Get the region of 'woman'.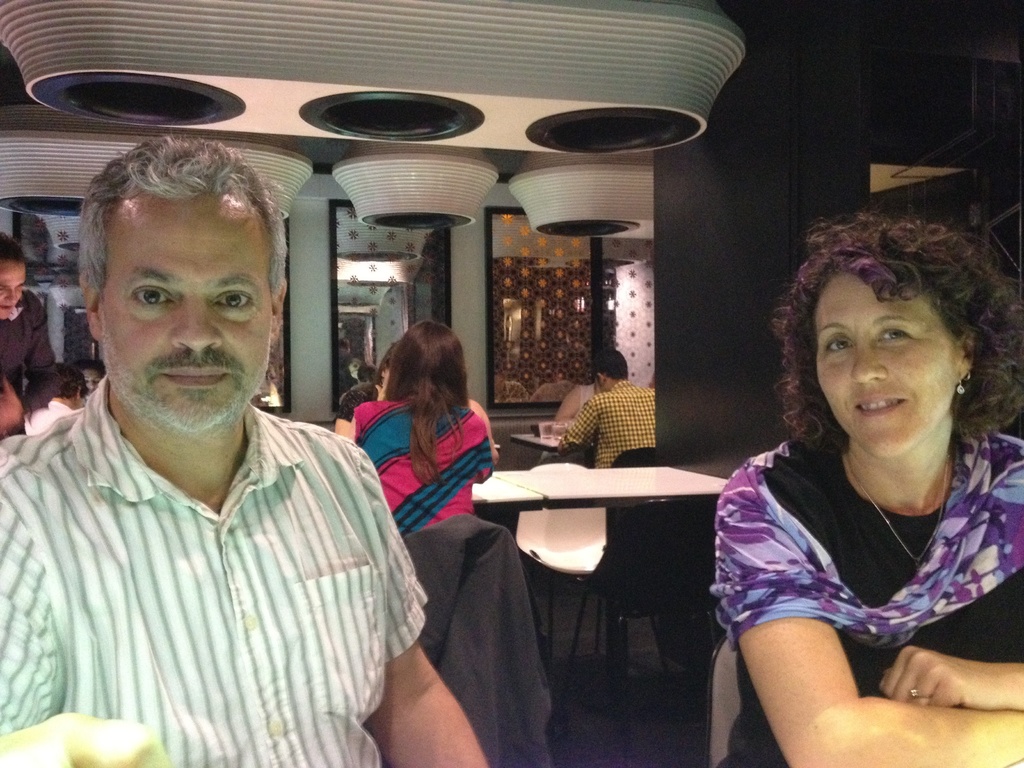
<region>348, 319, 499, 542</region>.
